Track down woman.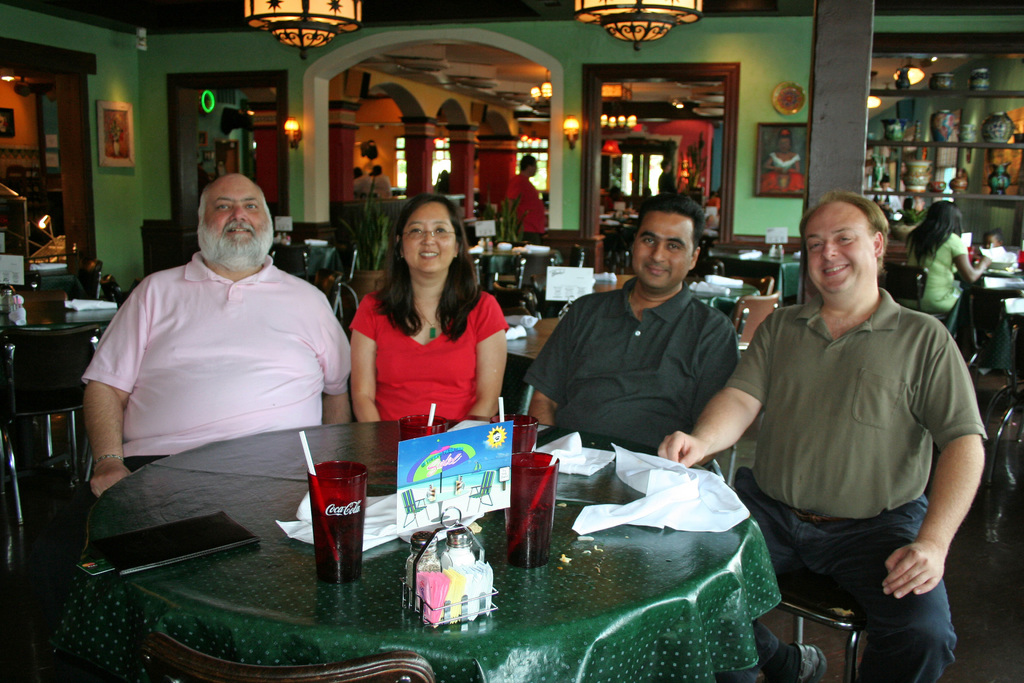
Tracked to bbox=(339, 202, 515, 450).
